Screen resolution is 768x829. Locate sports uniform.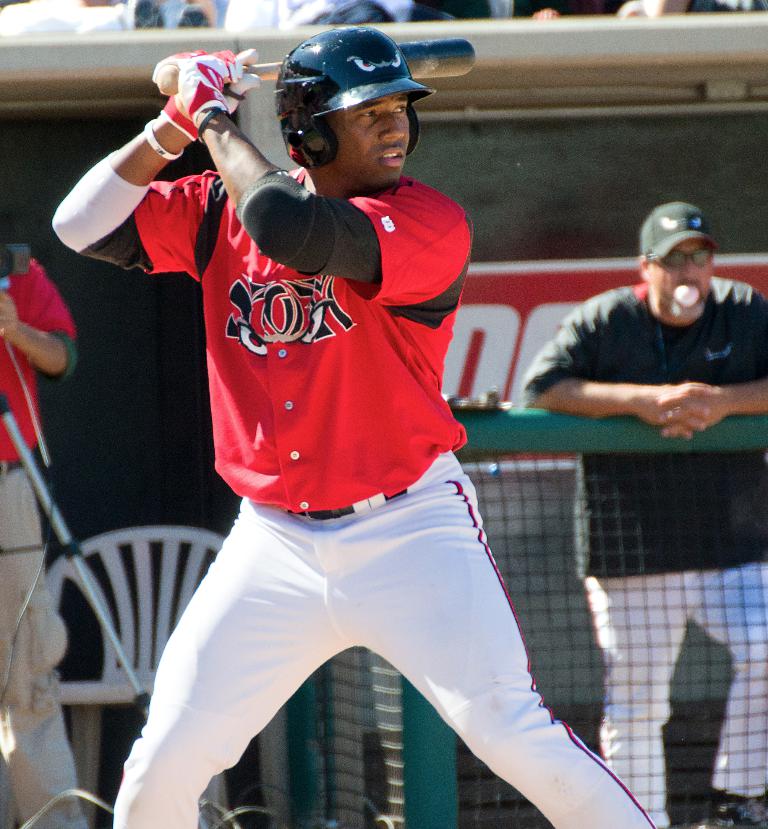
[47,161,679,828].
